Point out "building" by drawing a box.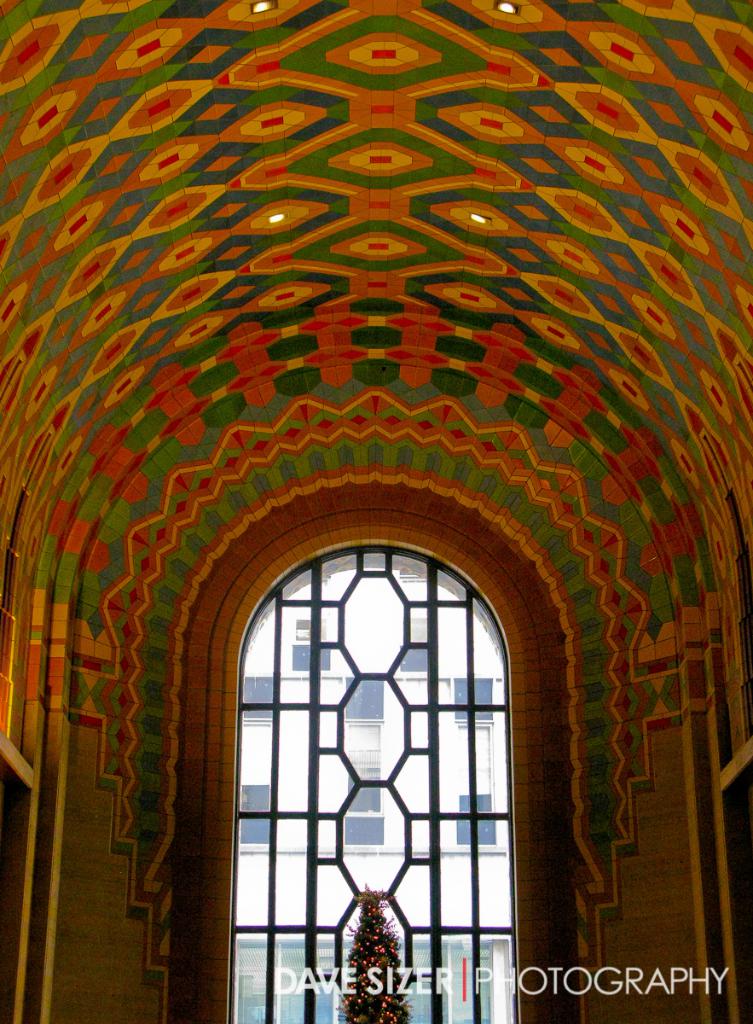
(0,0,752,1023).
